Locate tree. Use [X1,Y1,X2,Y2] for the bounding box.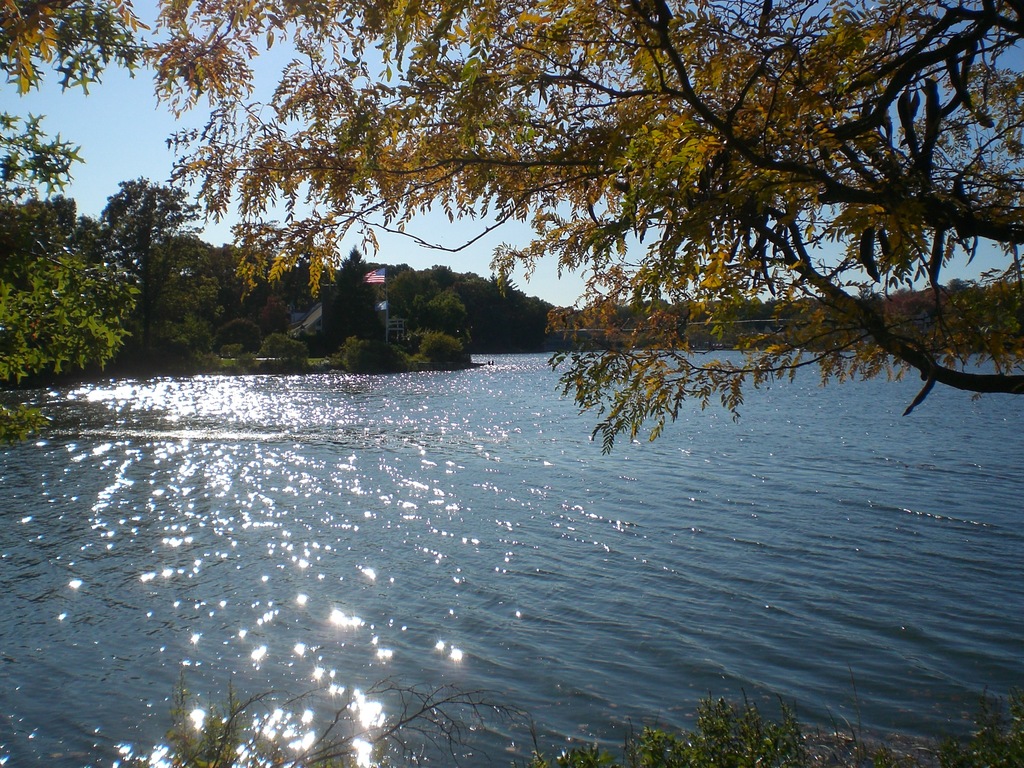
[0,114,141,435].
